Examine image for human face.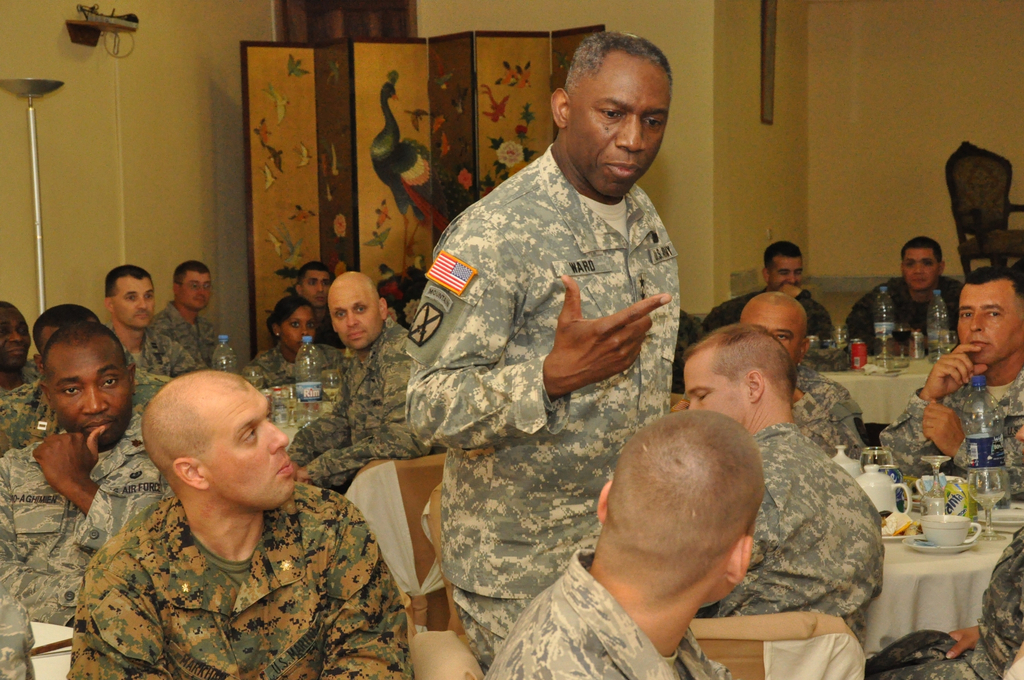
Examination result: (301, 264, 334, 305).
